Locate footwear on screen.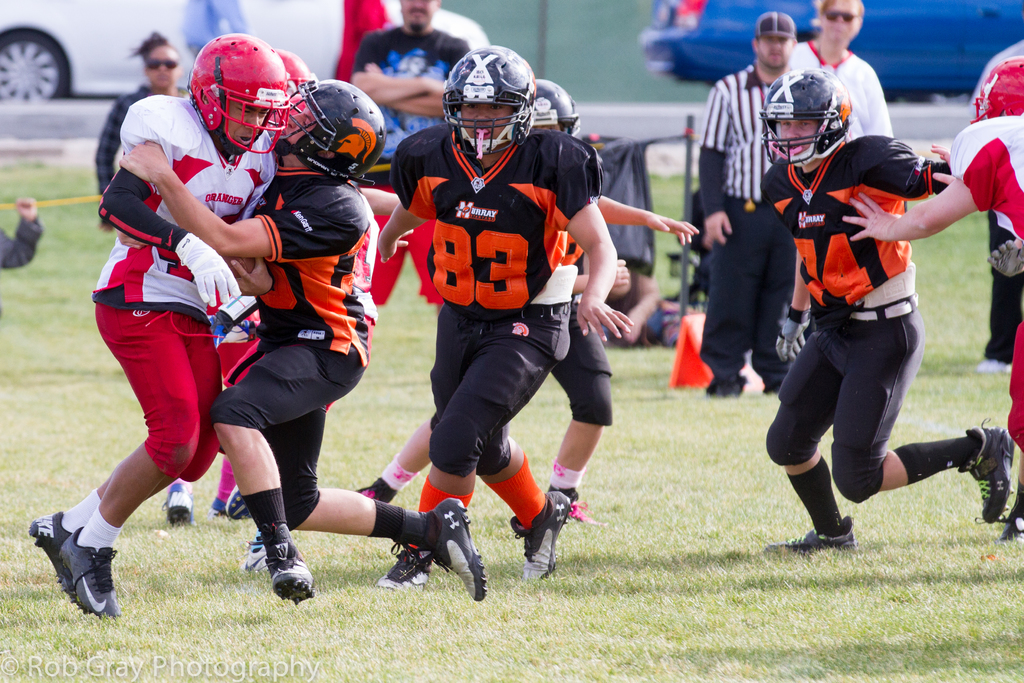
On screen at (434, 502, 483, 614).
